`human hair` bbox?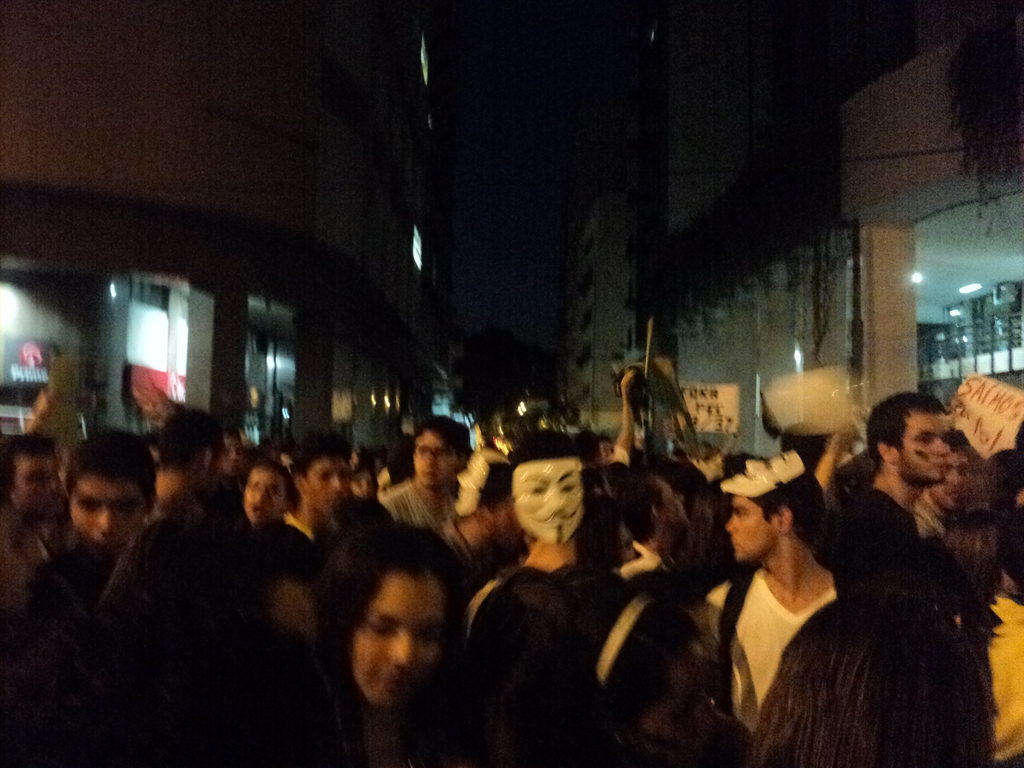
l=752, t=598, r=993, b=767
